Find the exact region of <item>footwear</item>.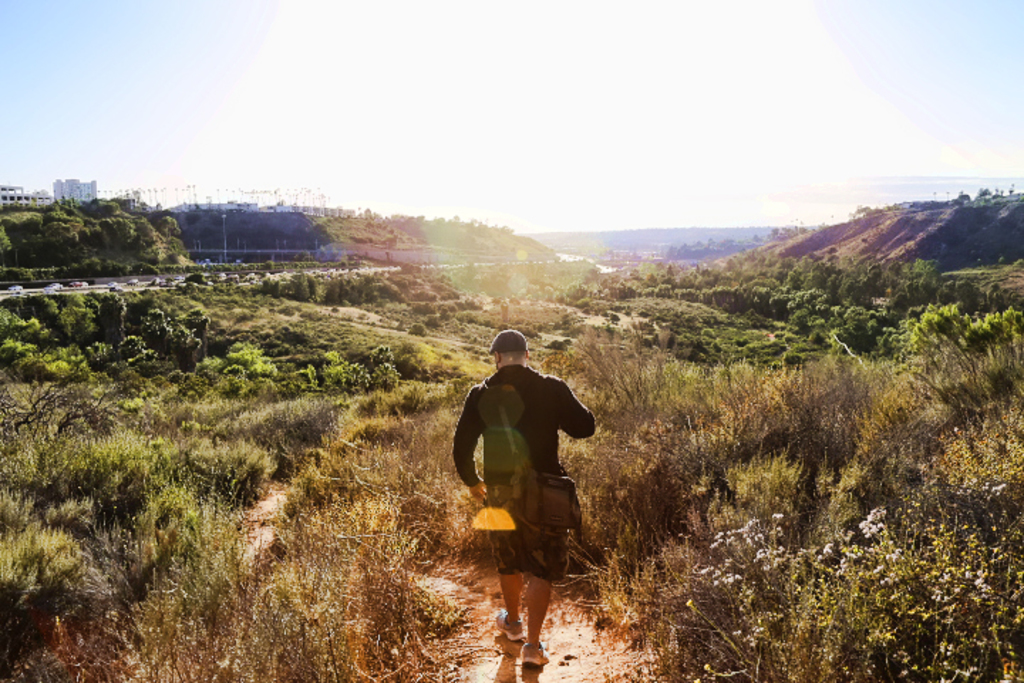
Exact region: x1=518 y1=629 x2=553 y2=673.
